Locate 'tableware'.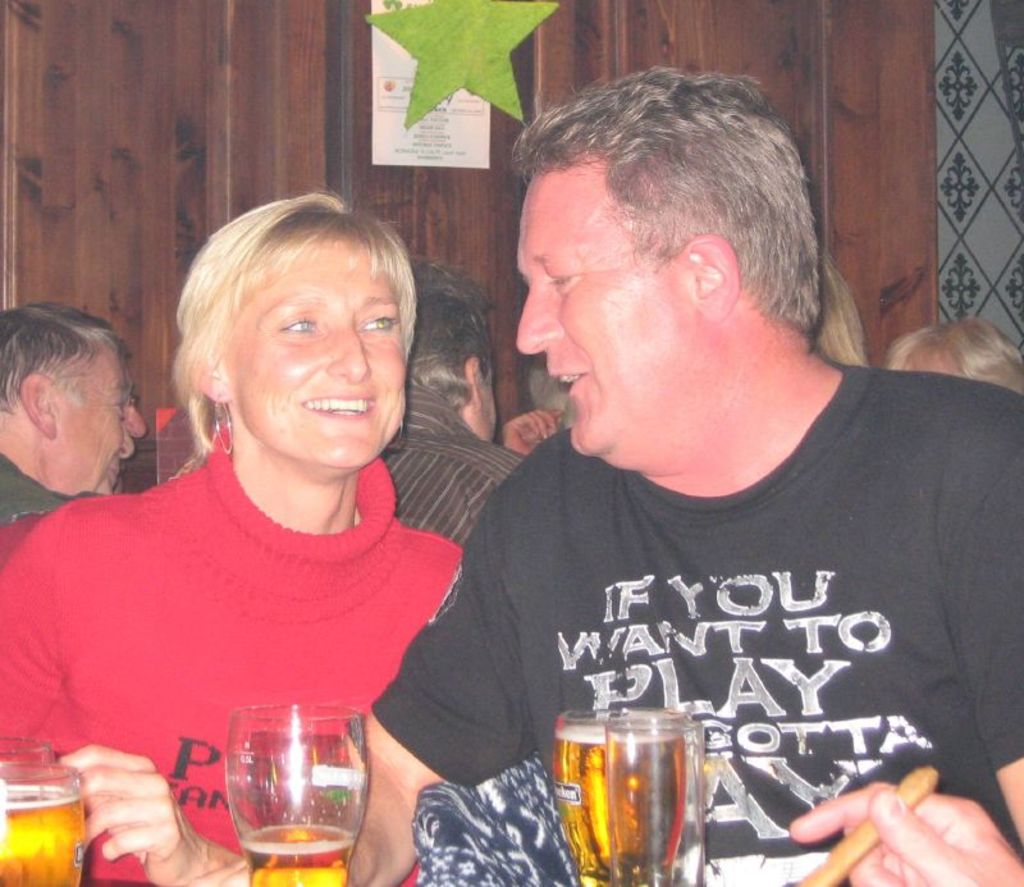
Bounding box: <bbox>605, 713, 707, 886</bbox>.
